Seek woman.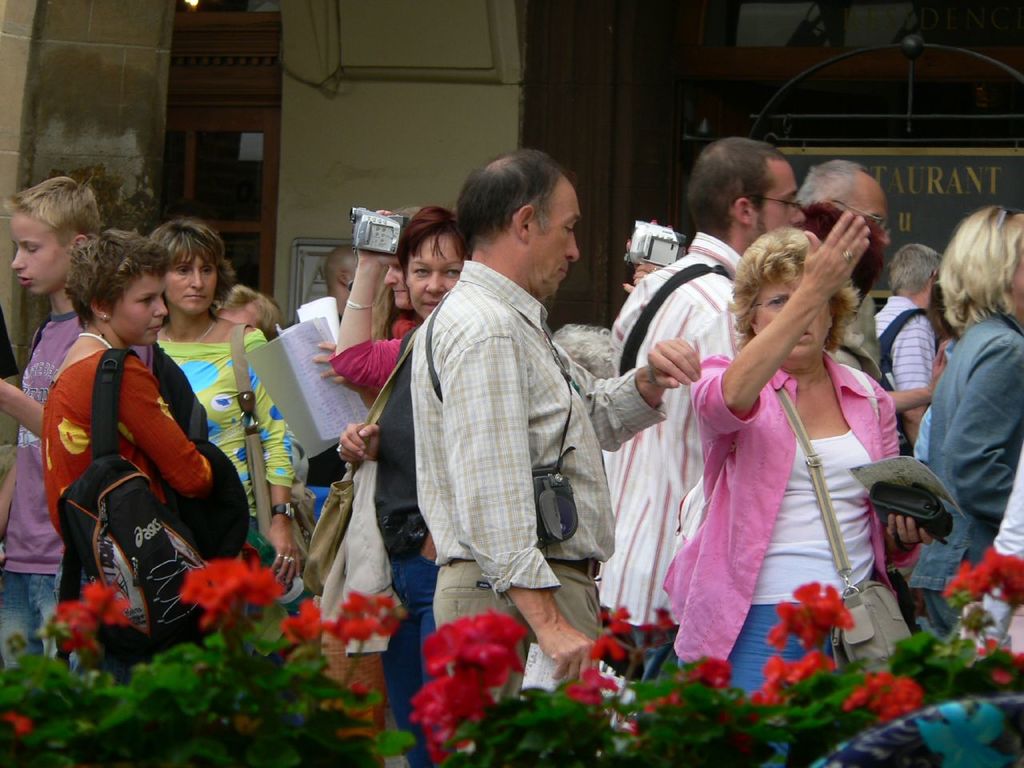
{"x1": 153, "y1": 213, "x2": 299, "y2": 614}.
